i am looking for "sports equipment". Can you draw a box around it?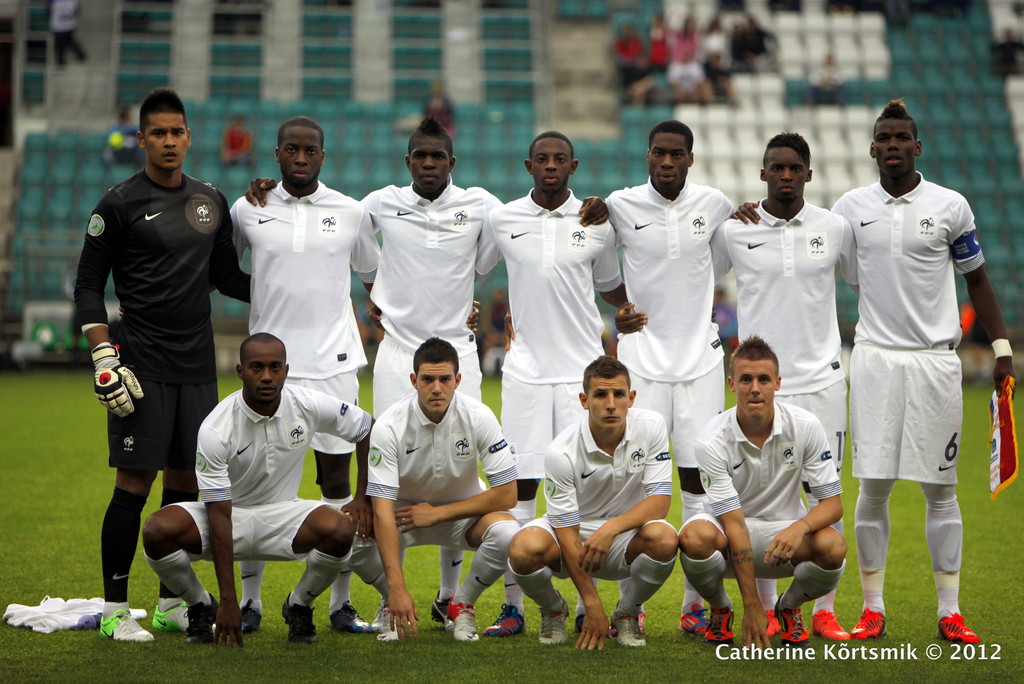
Sure, the bounding box is (left=151, top=605, right=221, bottom=630).
